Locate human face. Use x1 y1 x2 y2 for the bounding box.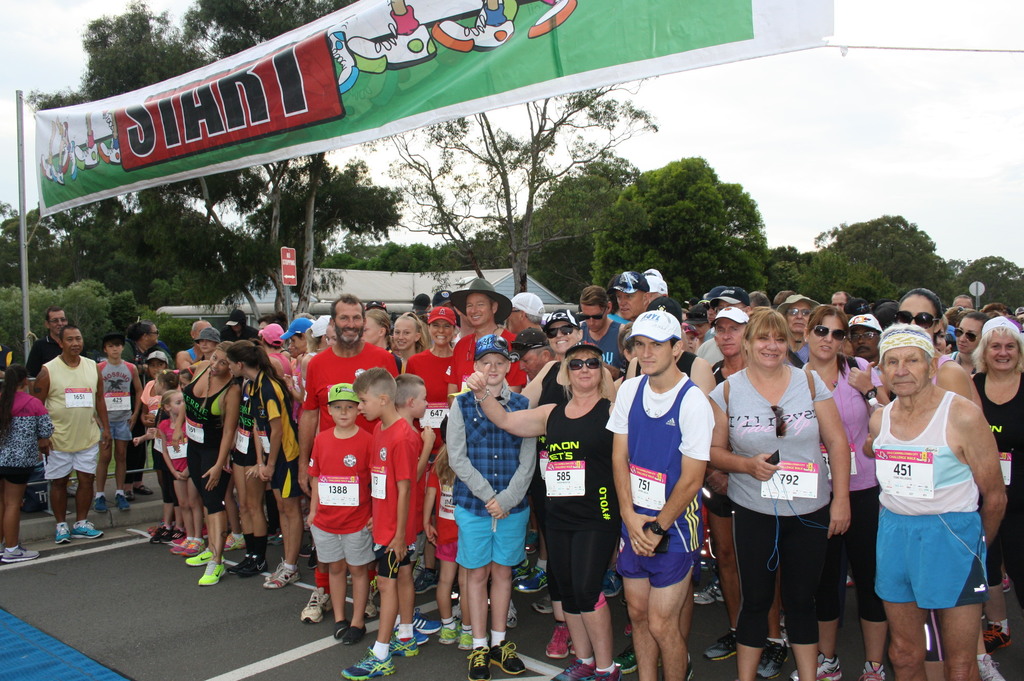
566 348 602 390.
